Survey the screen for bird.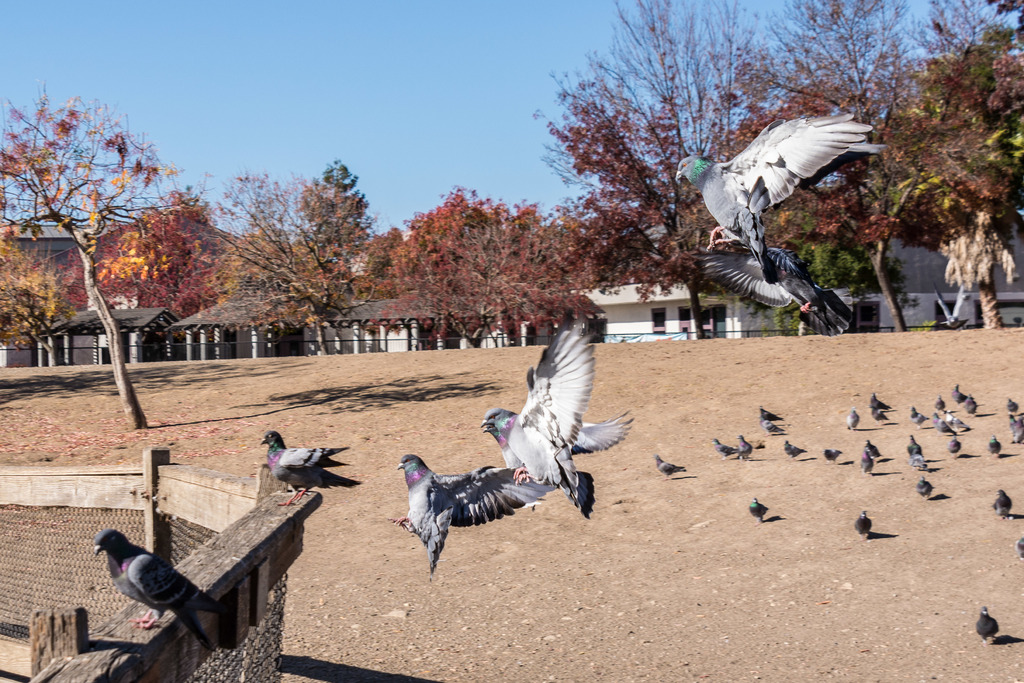
Survey found: 993,491,1011,520.
